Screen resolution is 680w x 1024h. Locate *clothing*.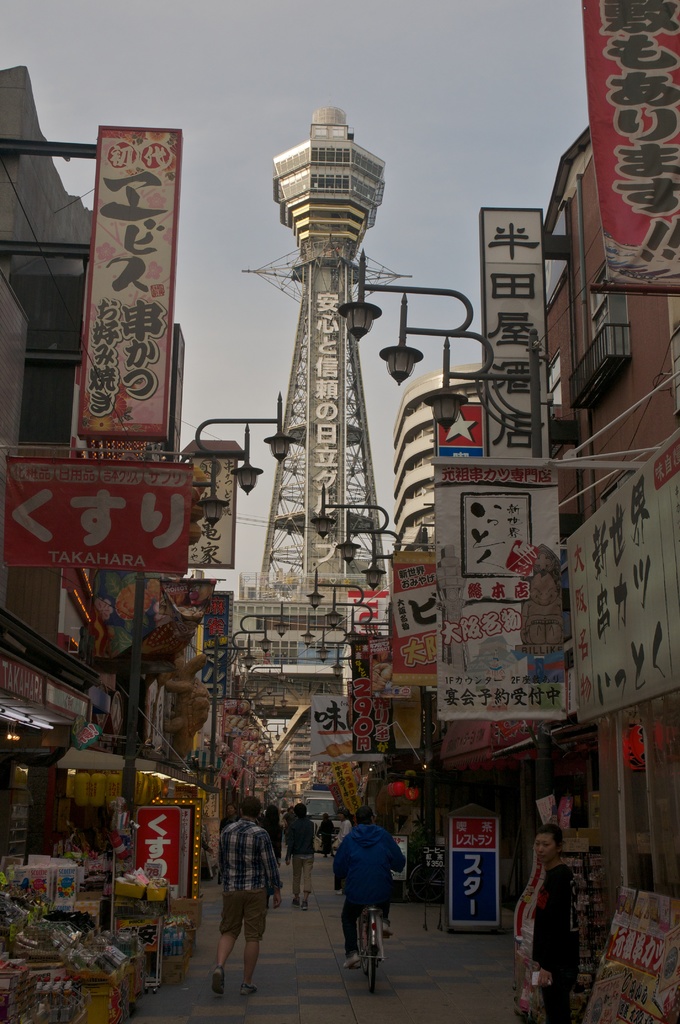
335/819/407/947.
